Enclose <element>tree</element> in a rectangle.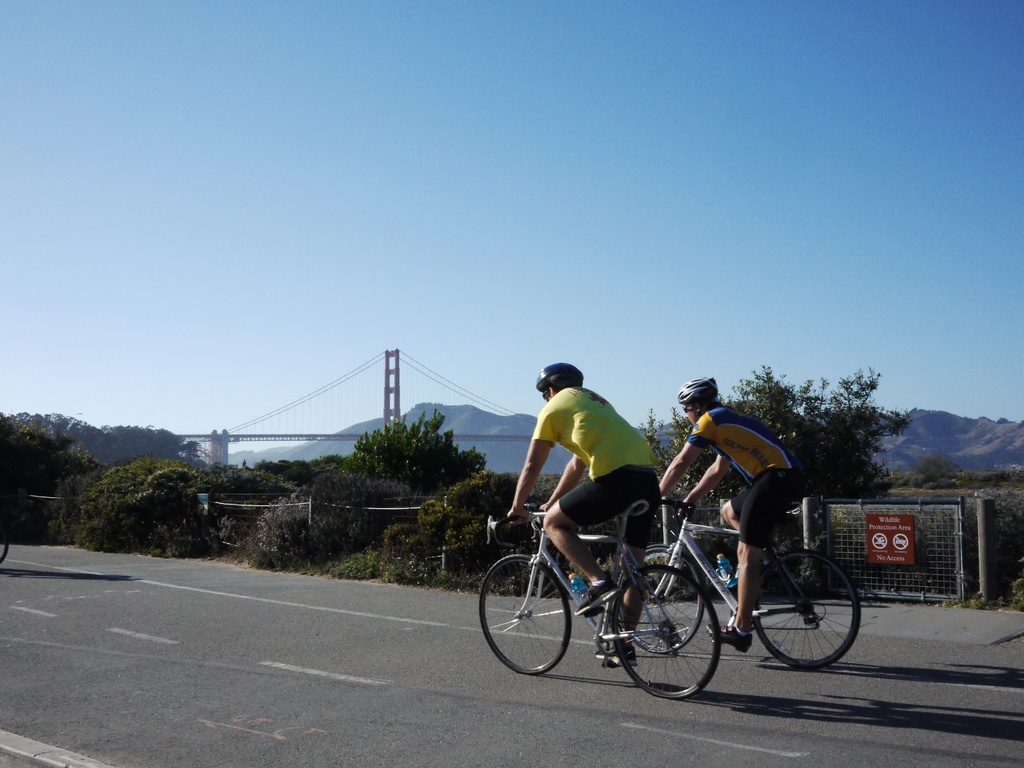
bbox=(636, 356, 842, 510).
